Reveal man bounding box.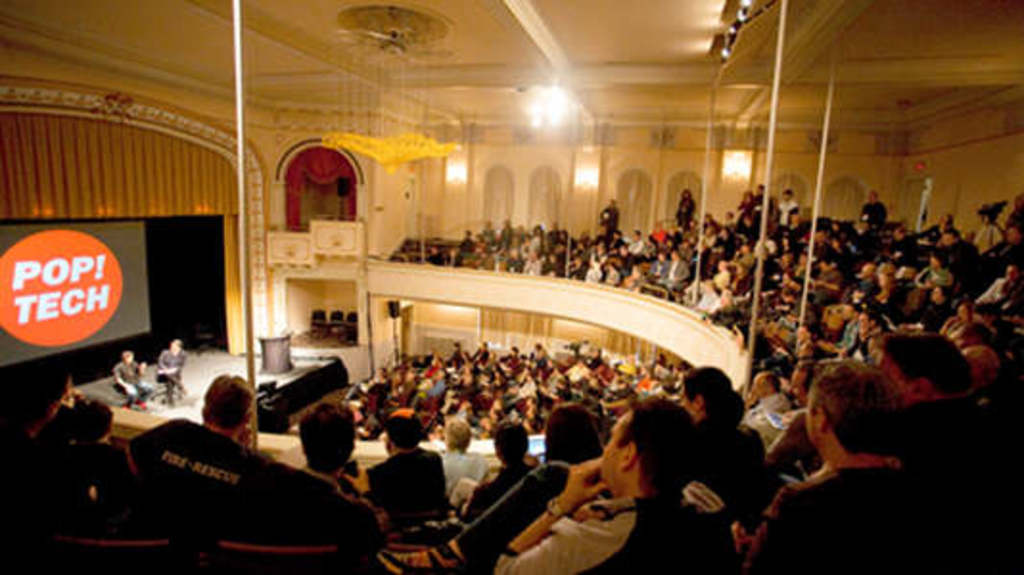
Revealed: rect(357, 429, 458, 546).
